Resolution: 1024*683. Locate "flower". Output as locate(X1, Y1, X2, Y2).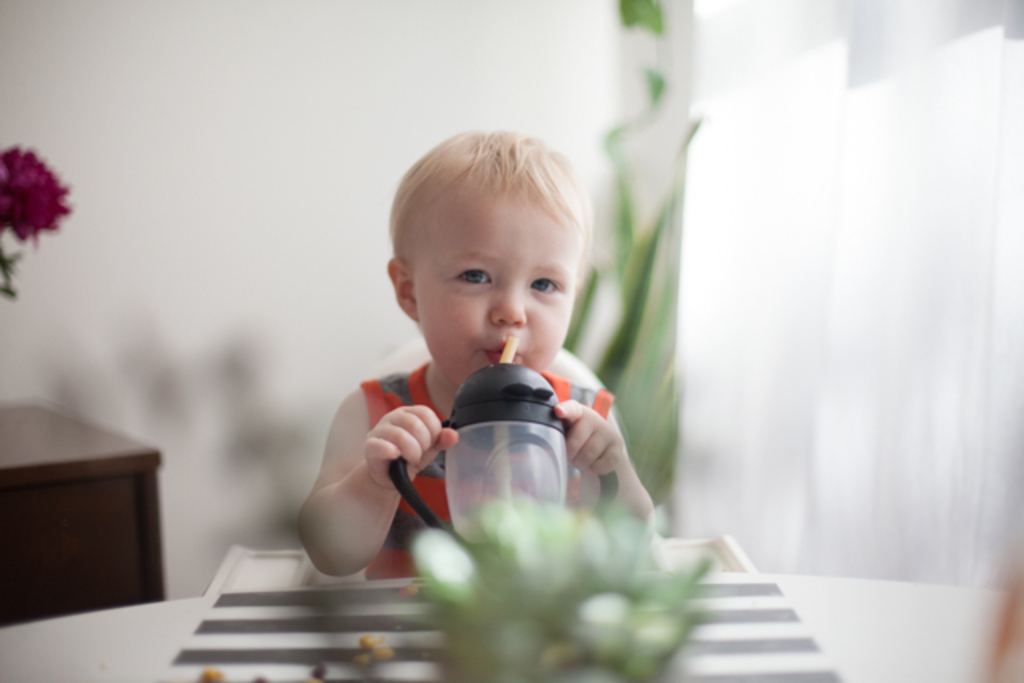
locate(0, 141, 77, 246).
